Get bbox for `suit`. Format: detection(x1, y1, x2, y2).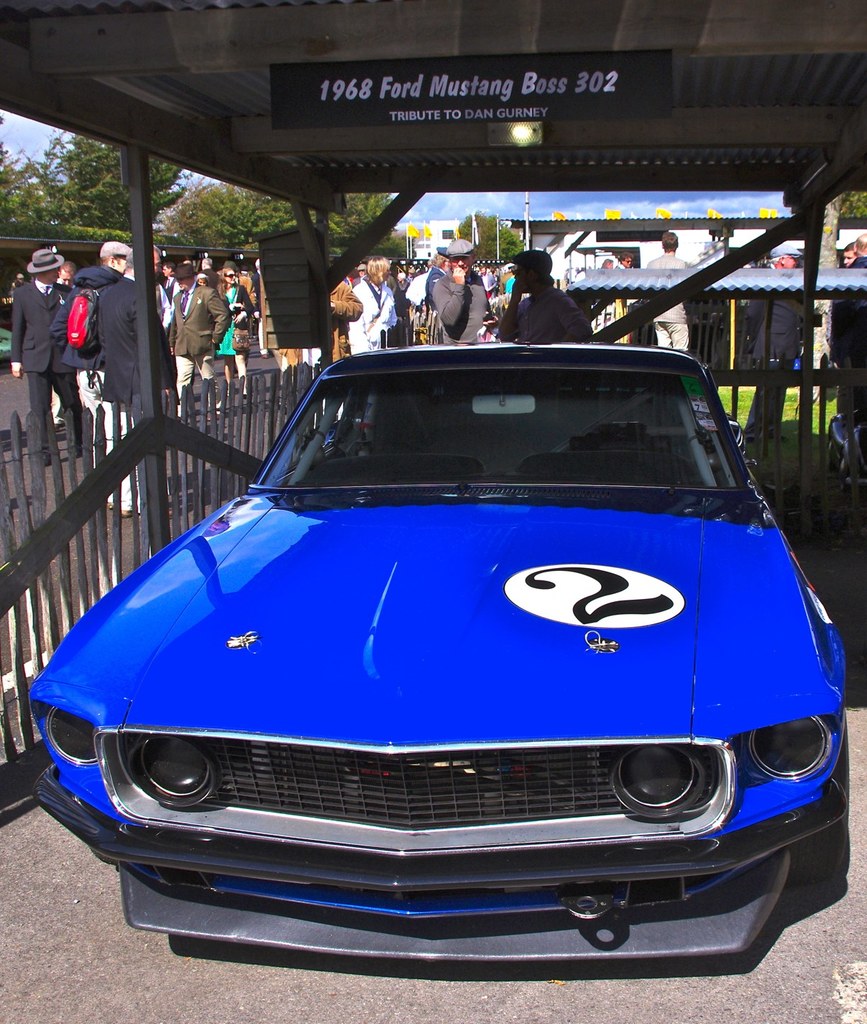
detection(166, 283, 231, 356).
